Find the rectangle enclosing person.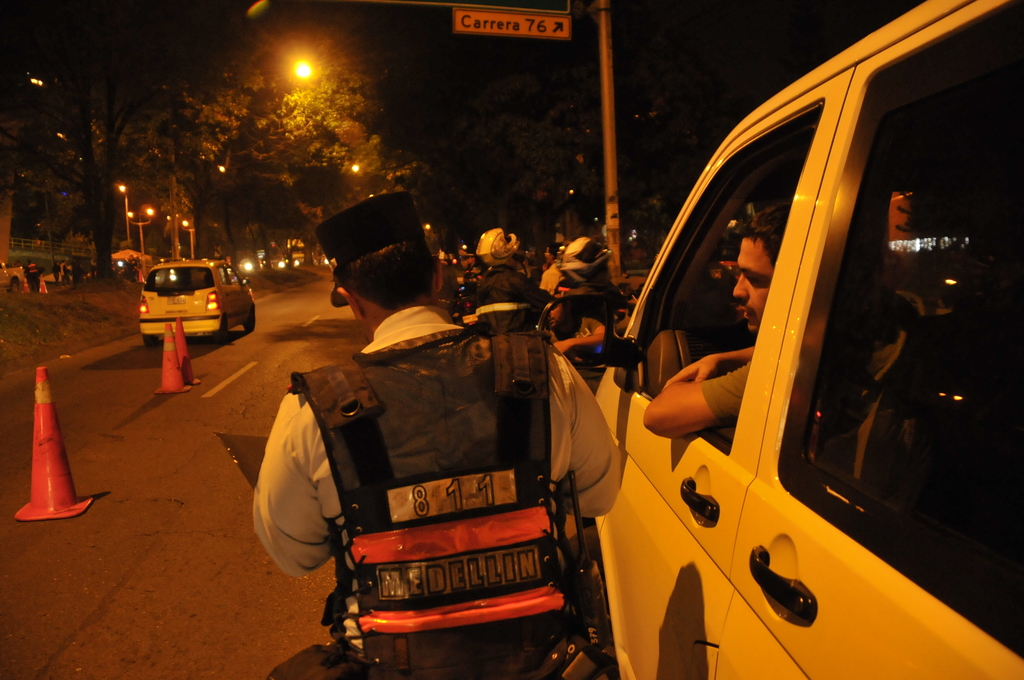
x1=554 y1=234 x2=622 y2=374.
